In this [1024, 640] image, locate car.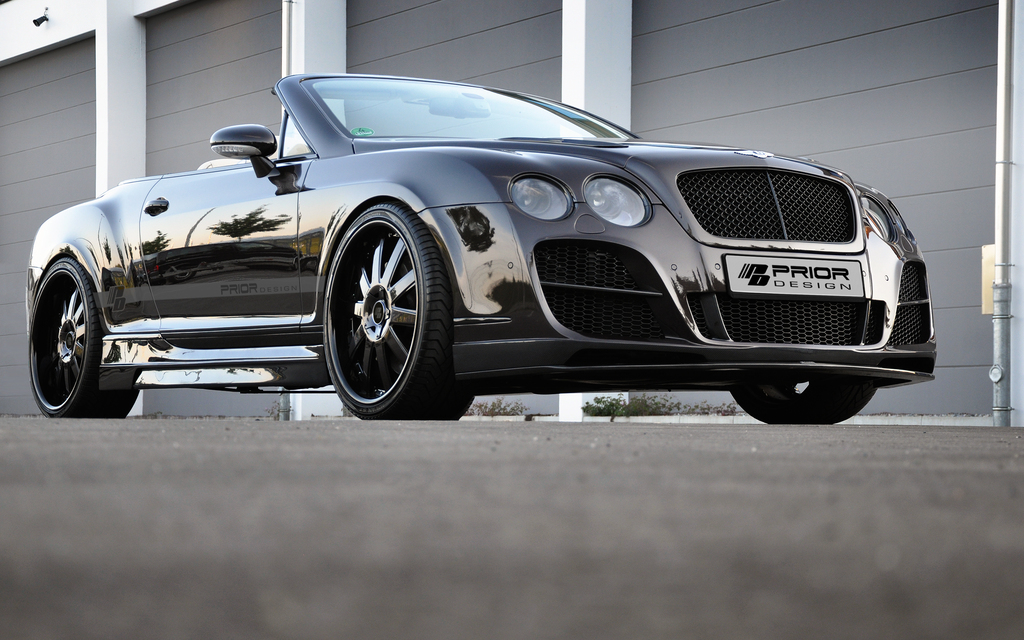
Bounding box: box(12, 79, 940, 424).
